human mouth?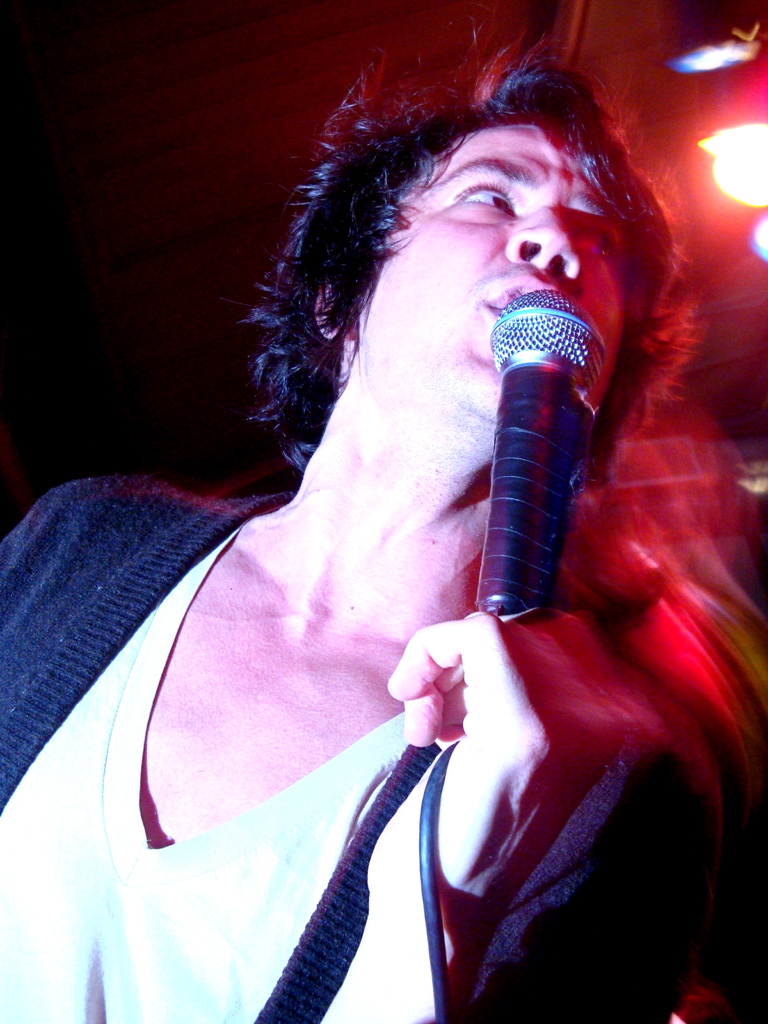
box=[486, 281, 553, 324]
